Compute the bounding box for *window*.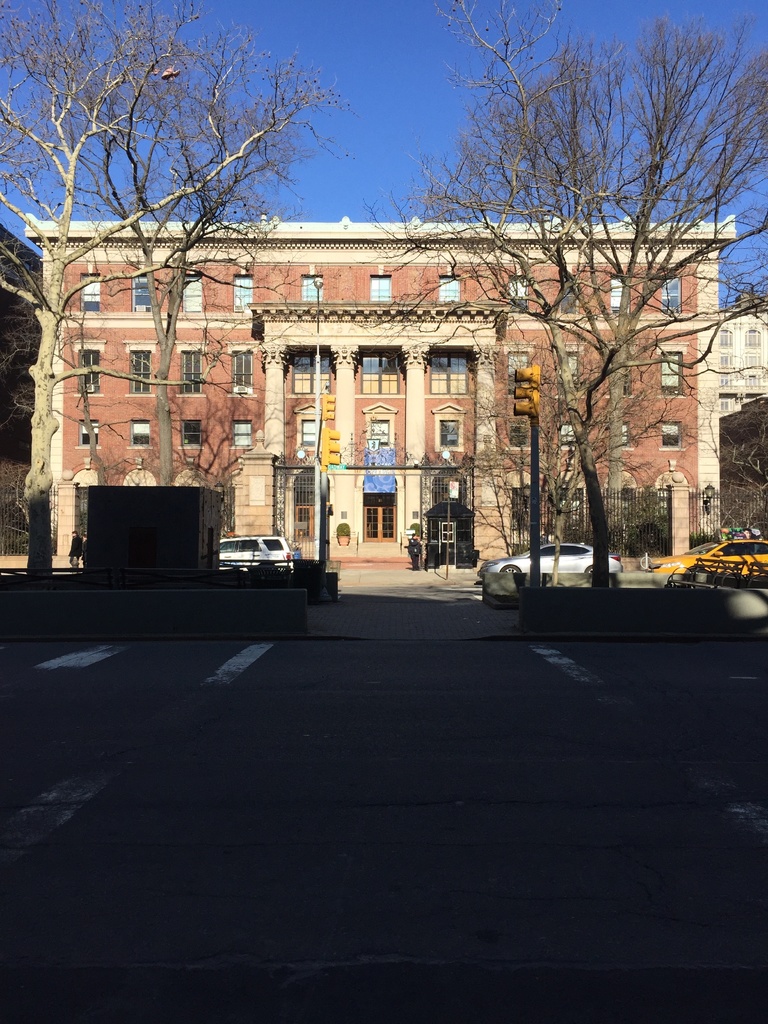
506/351/529/396.
